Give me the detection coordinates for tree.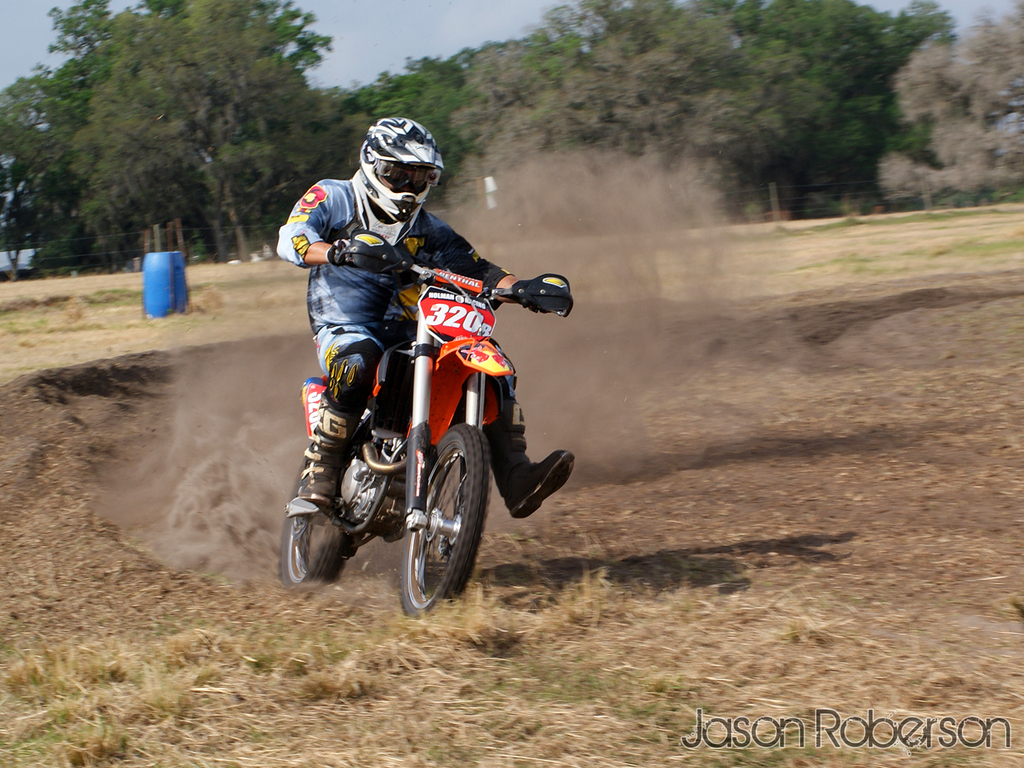
pyautogui.locateOnScreen(886, 0, 979, 216).
